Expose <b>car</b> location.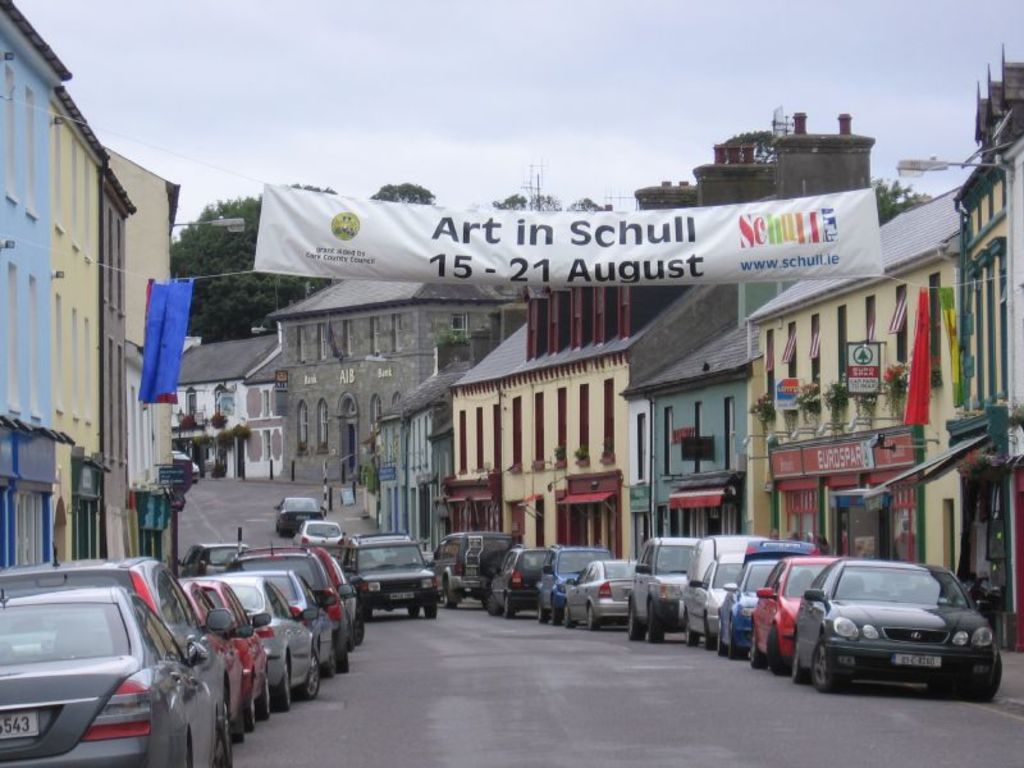
Exposed at x1=0 y1=543 x2=229 y2=762.
